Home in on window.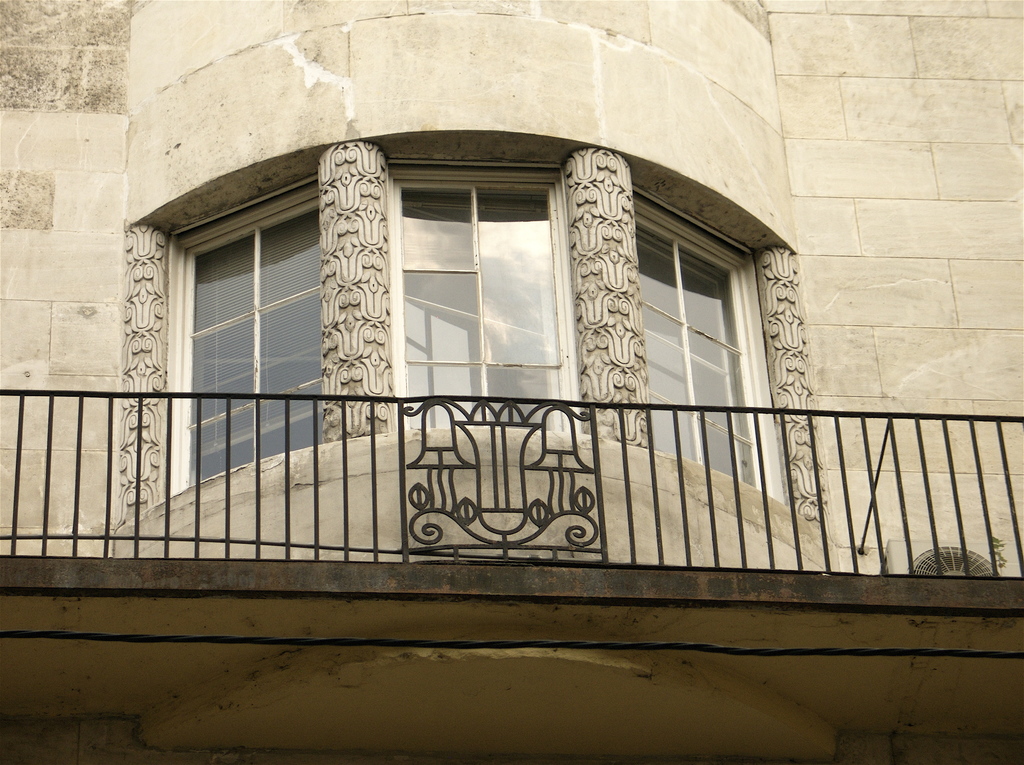
Homed in at l=151, t=159, r=354, b=509.
